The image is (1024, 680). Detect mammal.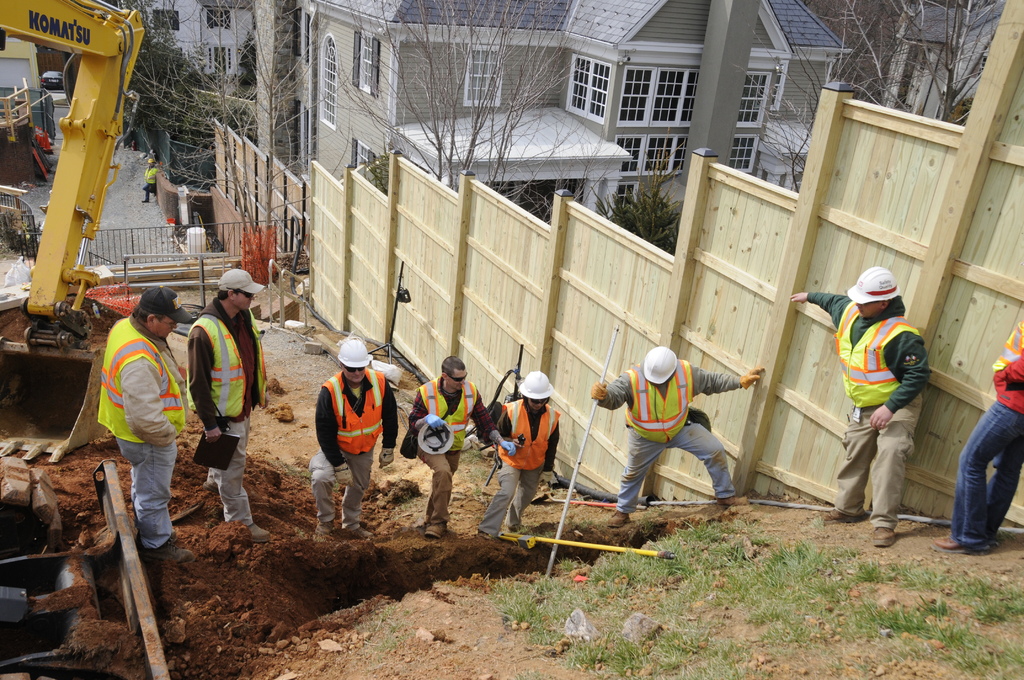
Detection: left=92, top=282, right=193, bottom=558.
